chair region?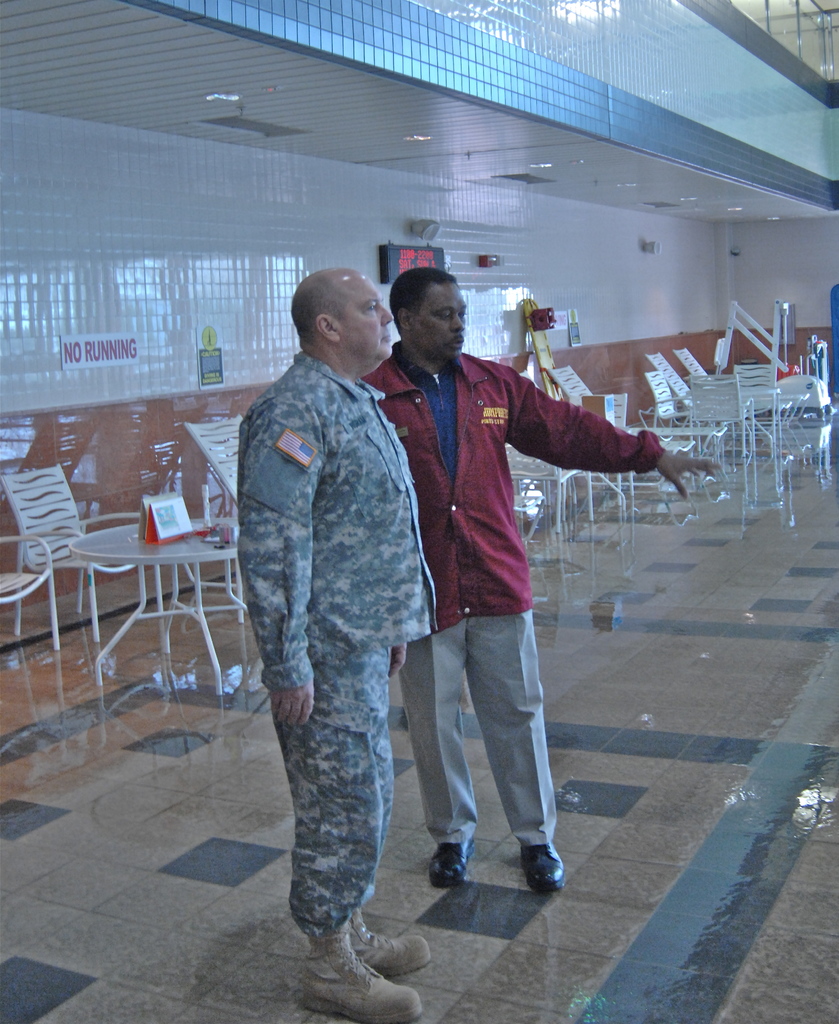
region(182, 414, 248, 619)
